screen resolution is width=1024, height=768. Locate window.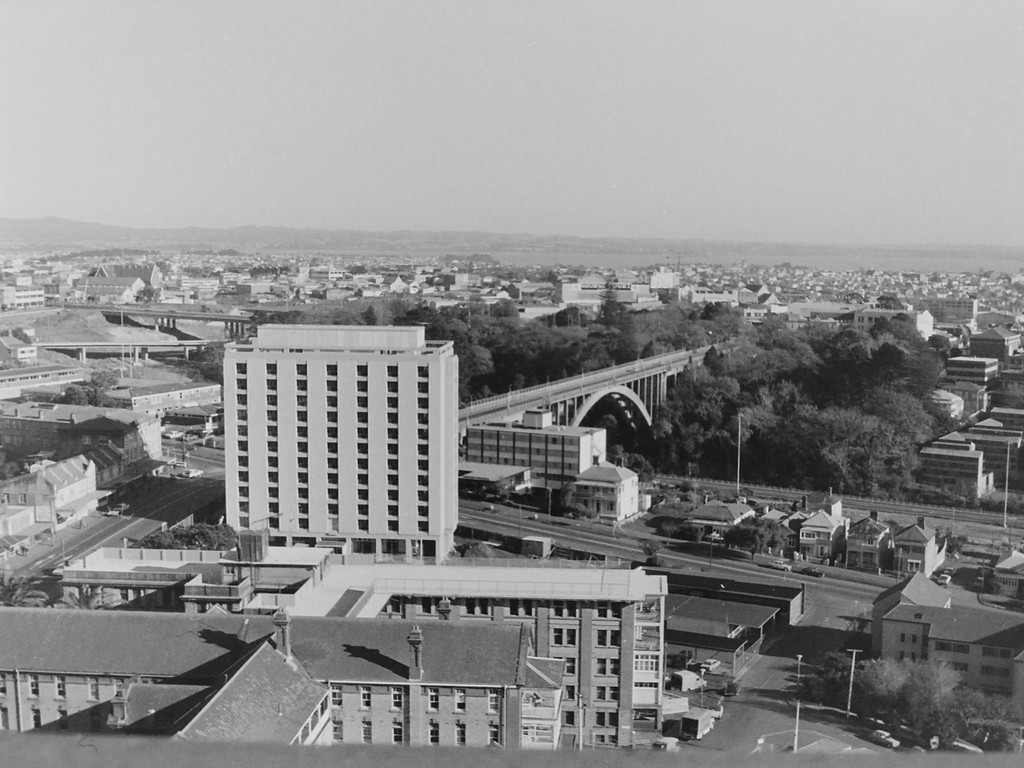
Rect(356, 398, 368, 408).
